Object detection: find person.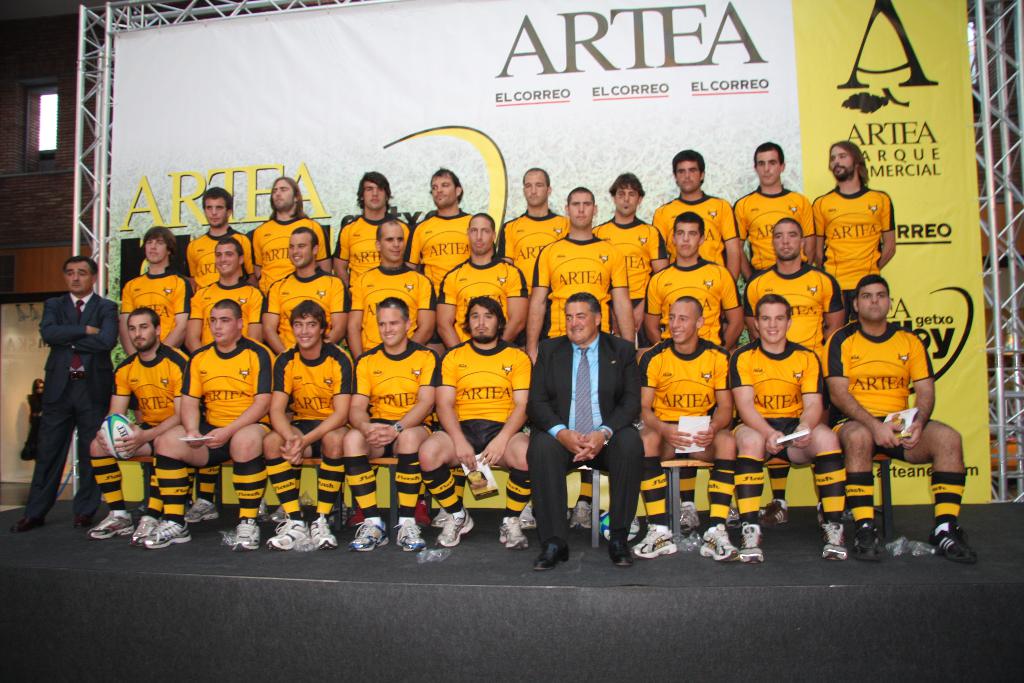
648 147 746 267.
